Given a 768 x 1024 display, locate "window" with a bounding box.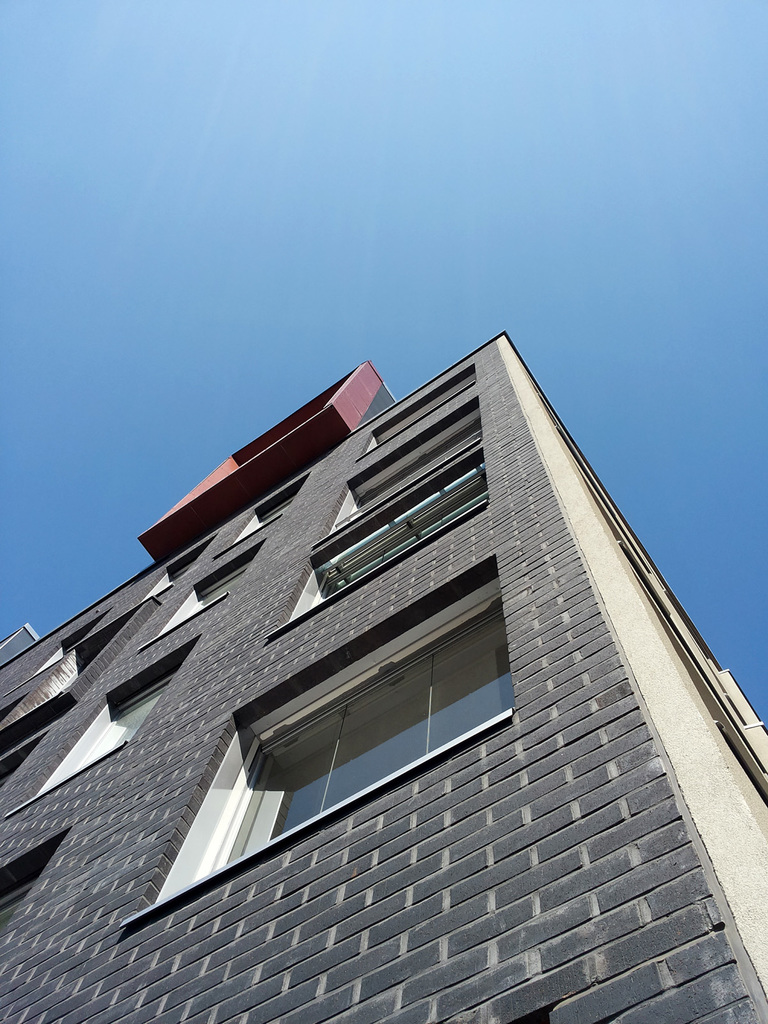
Located: select_region(200, 589, 517, 881).
